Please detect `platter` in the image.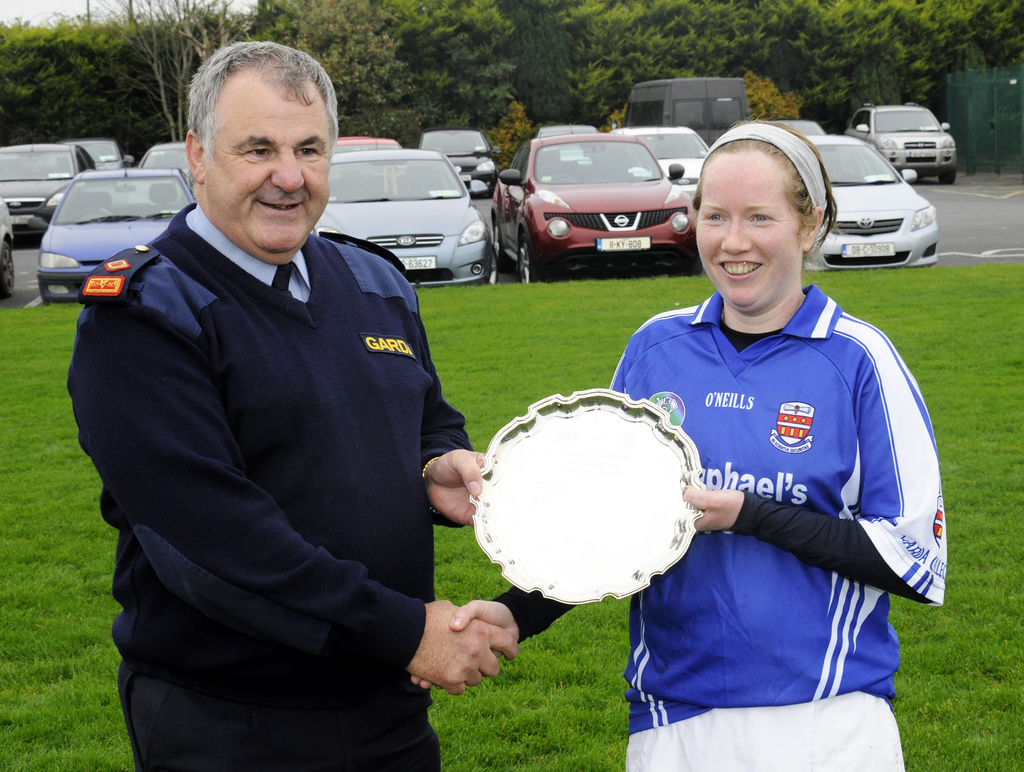
[x1=468, y1=391, x2=698, y2=607].
